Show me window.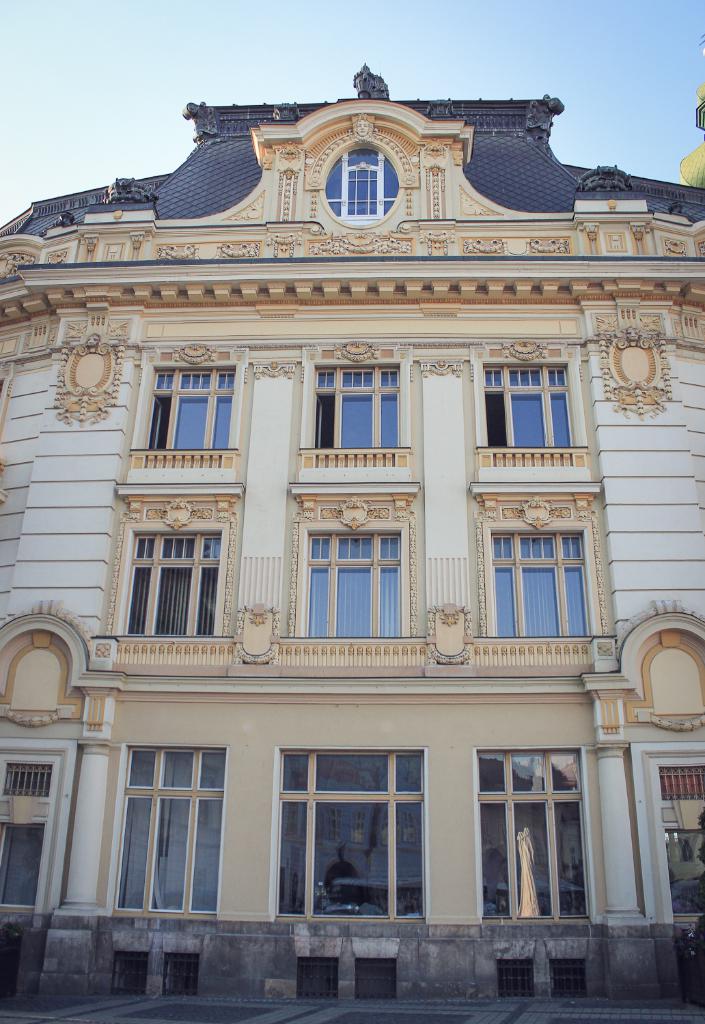
window is here: BBox(553, 750, 584, 791).
